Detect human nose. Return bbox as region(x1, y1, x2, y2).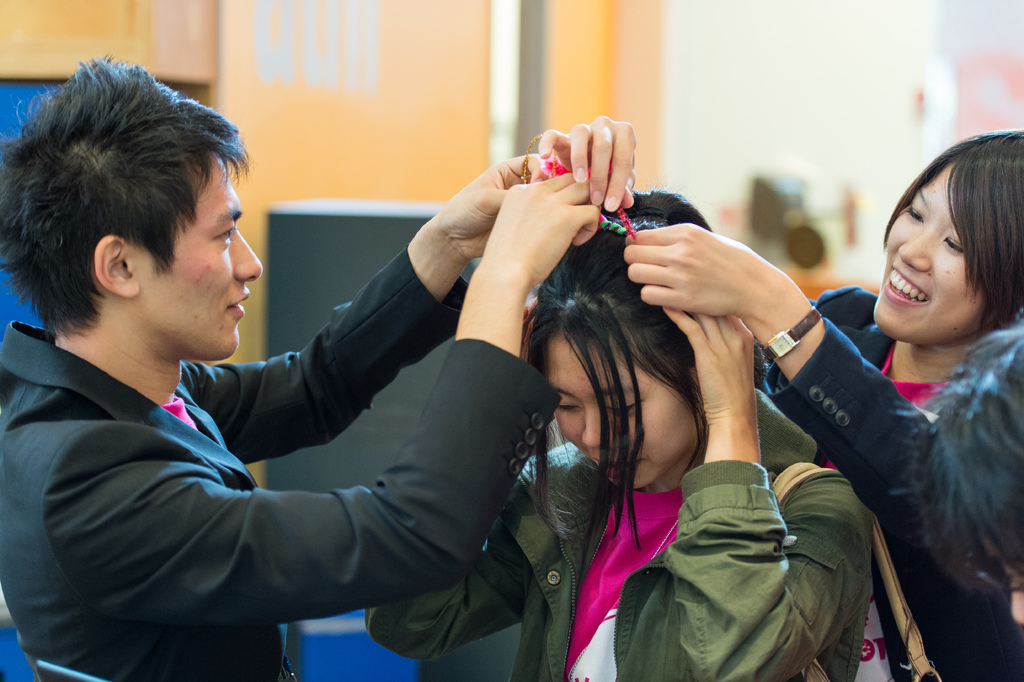
region(233, 234, 266, 281).
